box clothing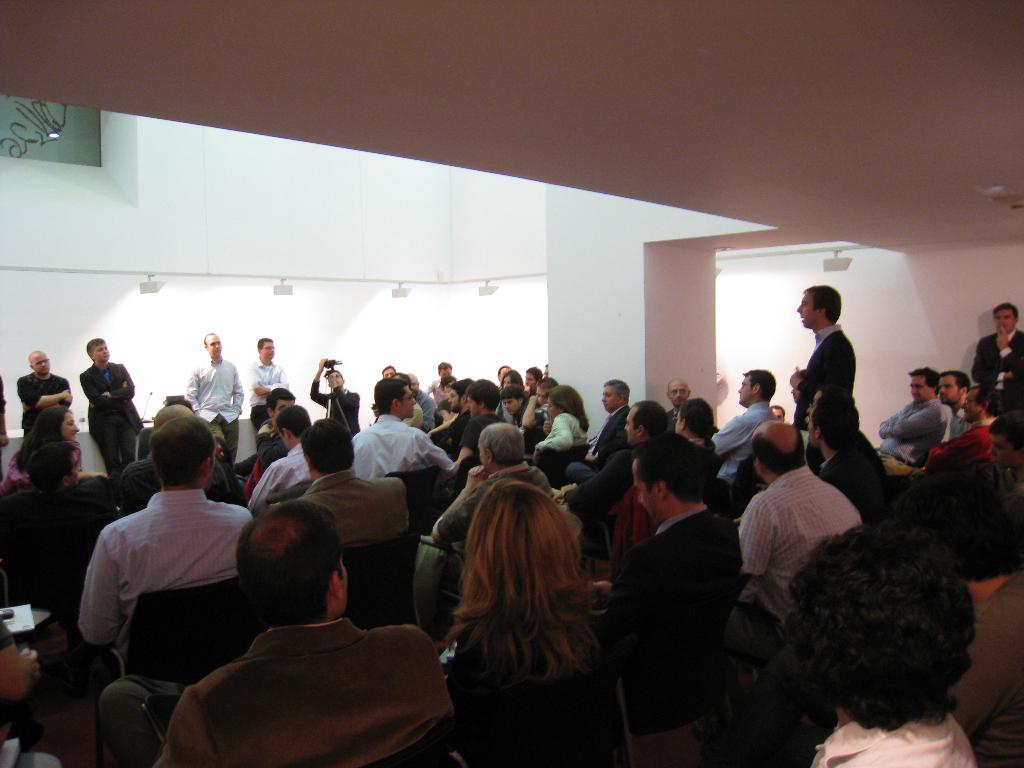
x1=419, y1=461, x2=554, y2=590
